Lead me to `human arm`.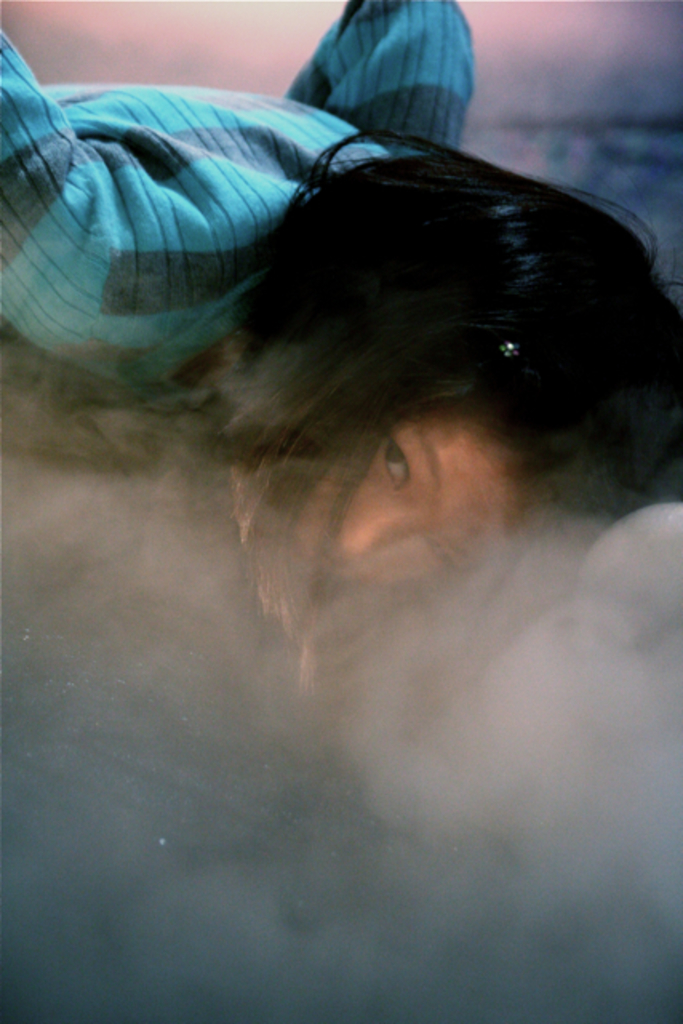
Lead to <region>272, 0, 478, 154</region>.
